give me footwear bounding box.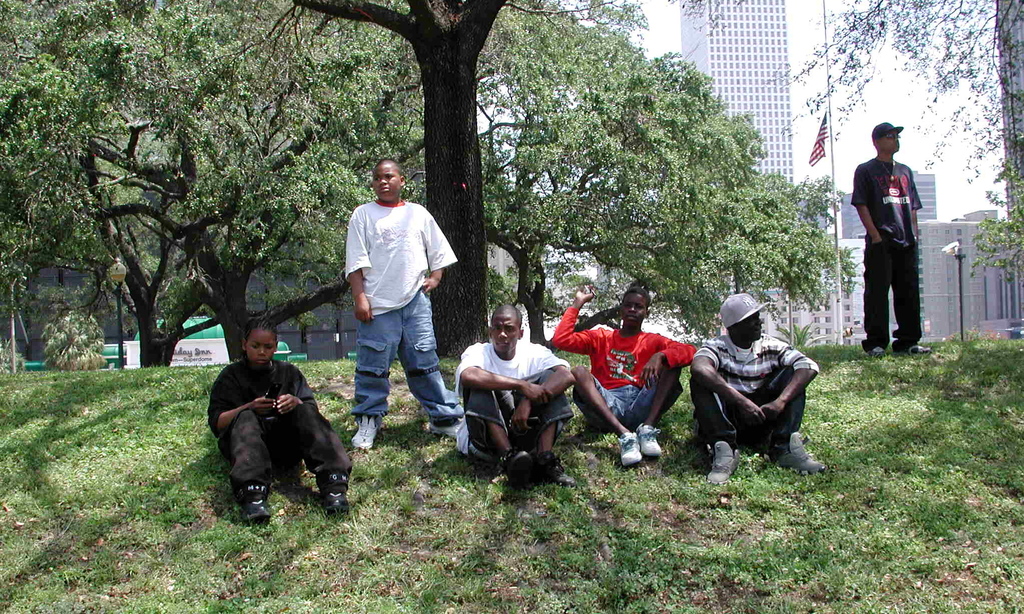
detection(333, 403, 381, 455).
